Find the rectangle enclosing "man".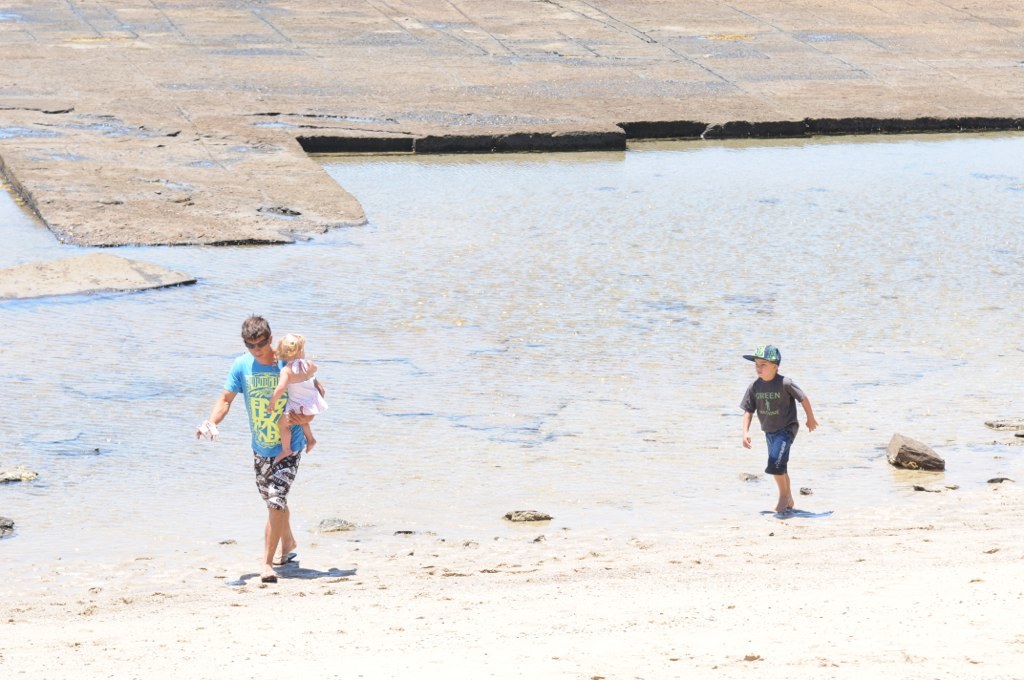
box(200, 340, 320, 554).
